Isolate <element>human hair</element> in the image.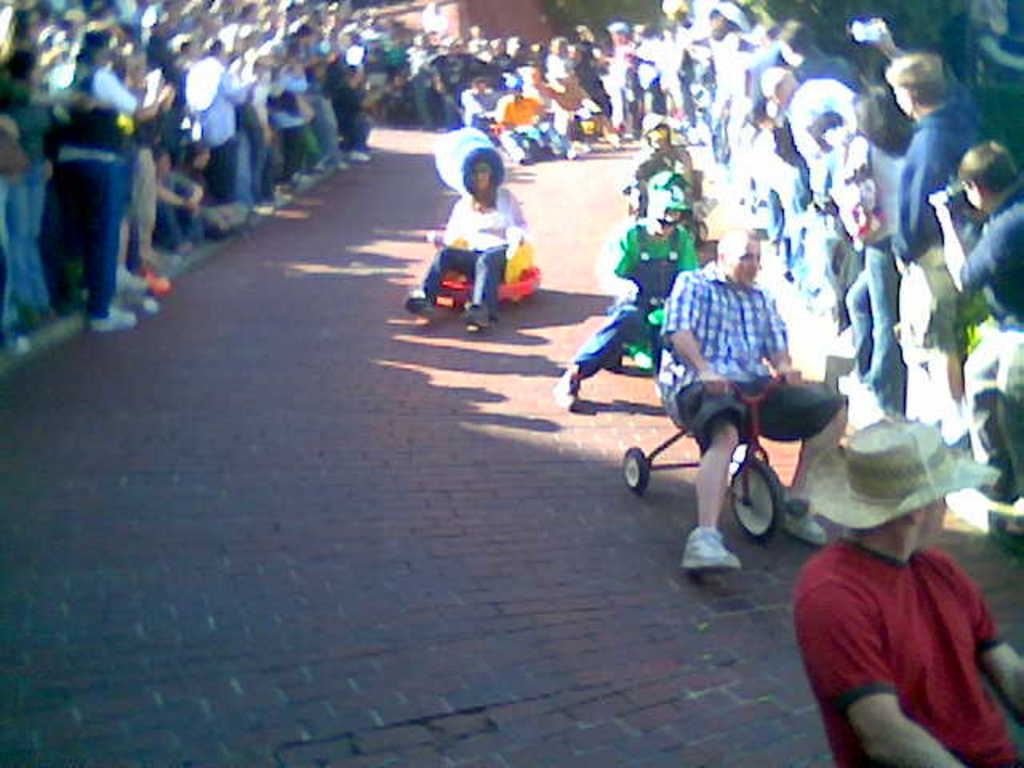
Isolated region: region(840, 86, 923, 160).
